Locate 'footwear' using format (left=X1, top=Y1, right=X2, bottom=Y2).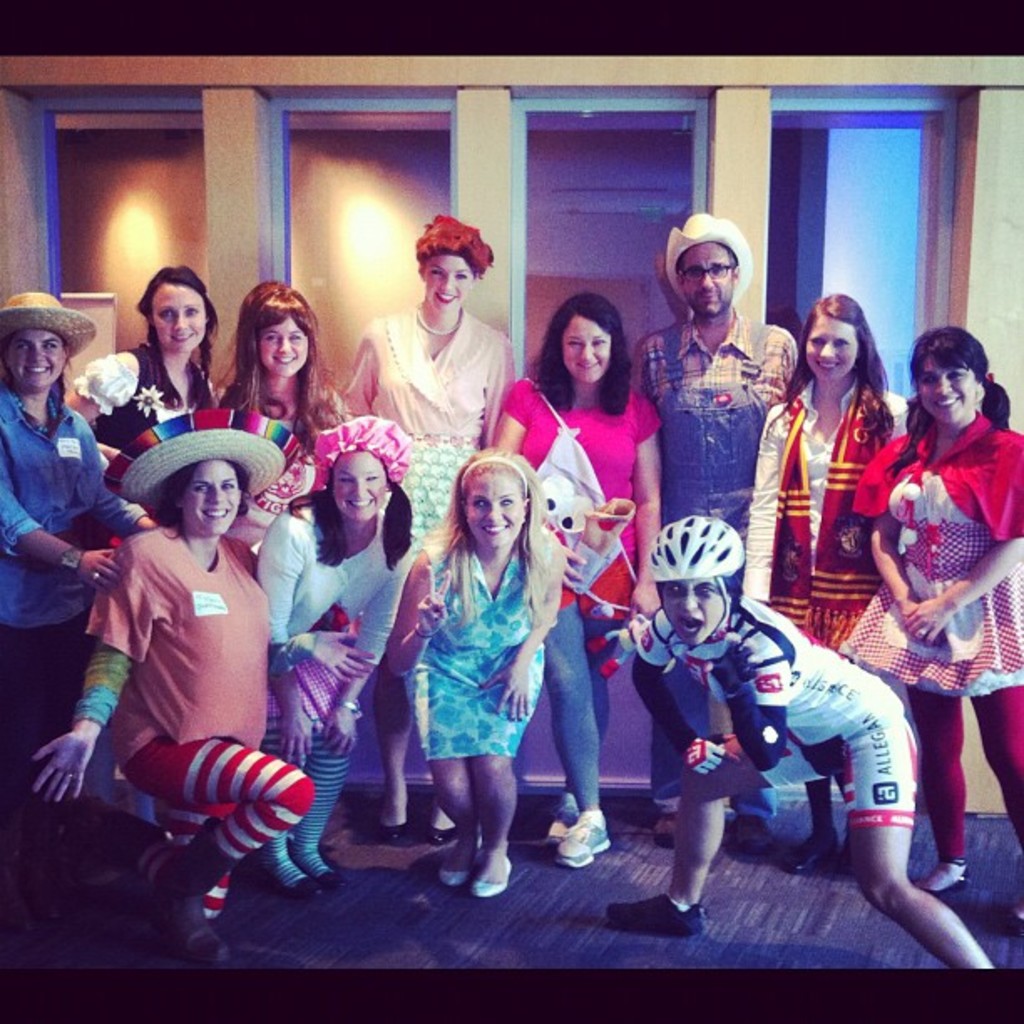
(left=919, top=855, right=967, bottom=895).
